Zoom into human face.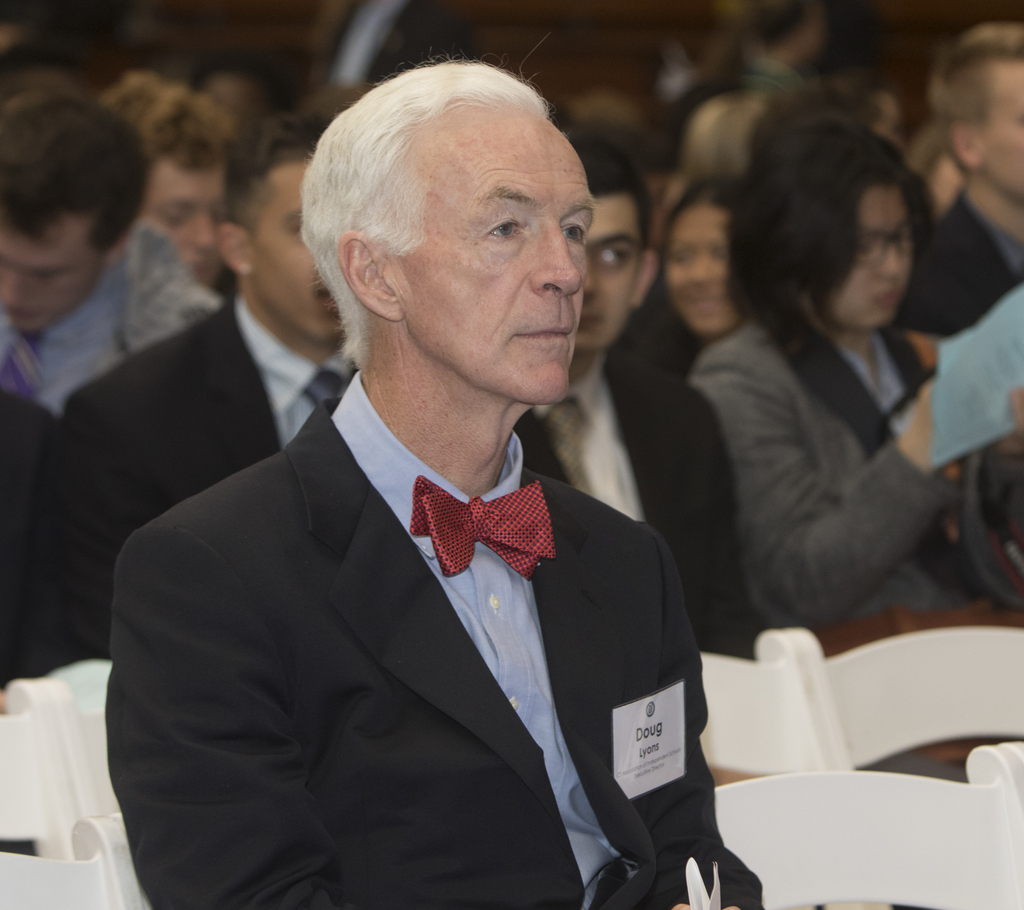
Zoom target: rect(131, 155, 230, 284).
